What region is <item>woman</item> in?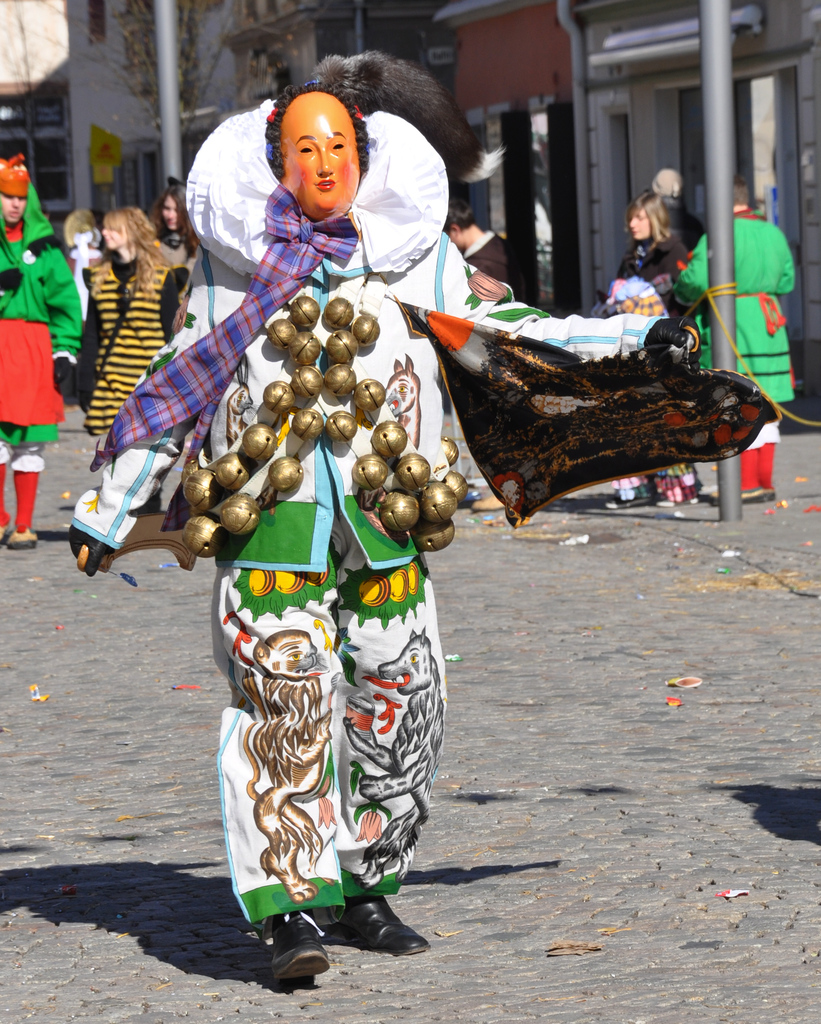
<bbox>615, 193, 708, 511</bbox>.
